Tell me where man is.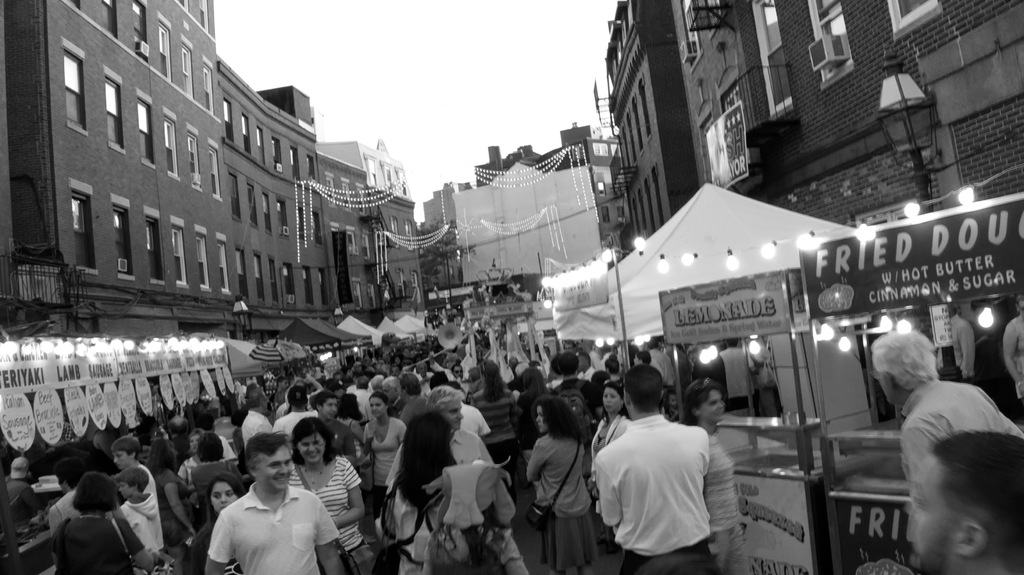
man is at select_region(105, 434, 165, 549).
